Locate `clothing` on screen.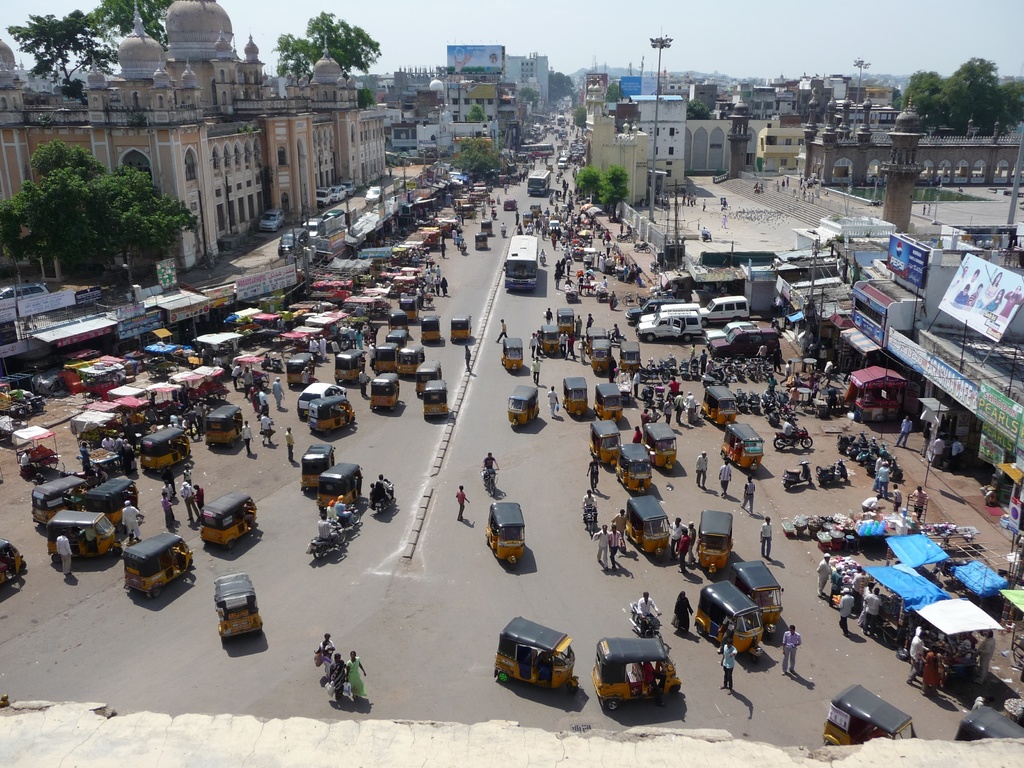
On screen at [x1=84, y1=531, x2=97, y2=547].
